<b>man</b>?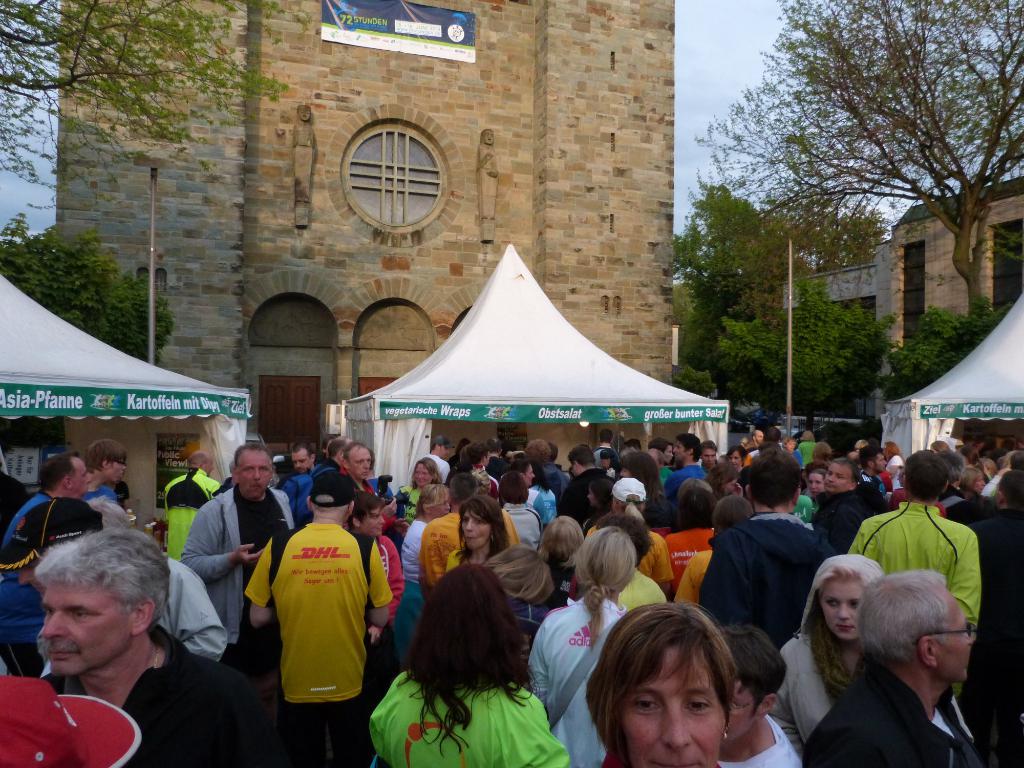
[554, 445, 612, 523]
